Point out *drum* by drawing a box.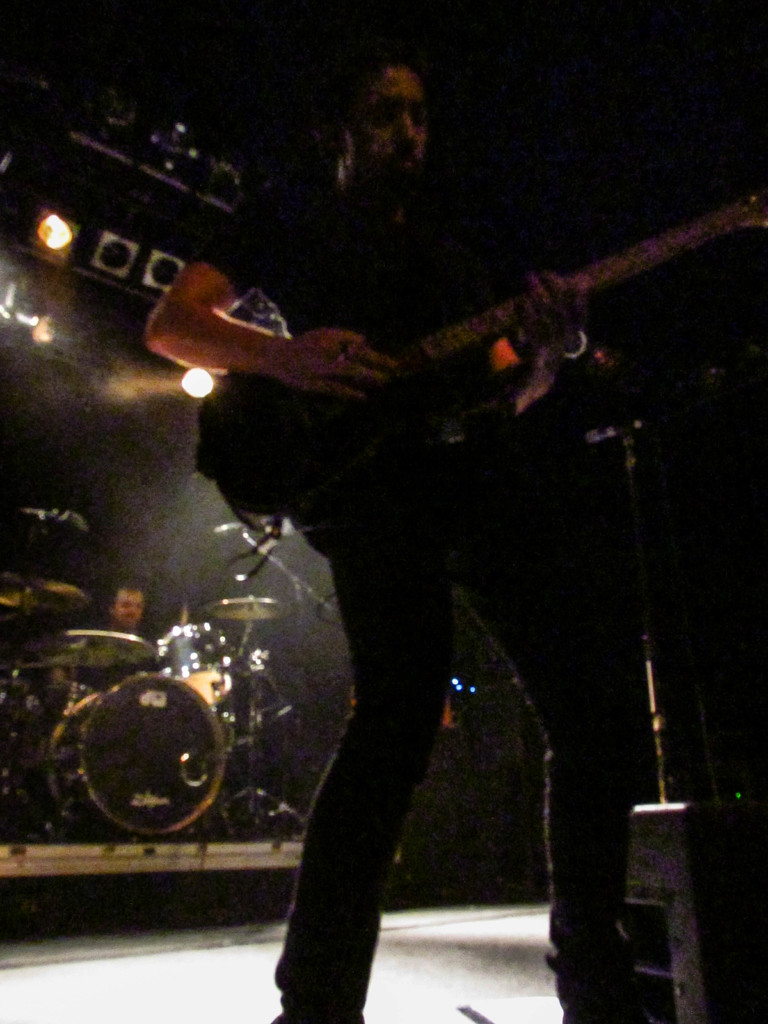
<box>52,676,227,841</box>.
